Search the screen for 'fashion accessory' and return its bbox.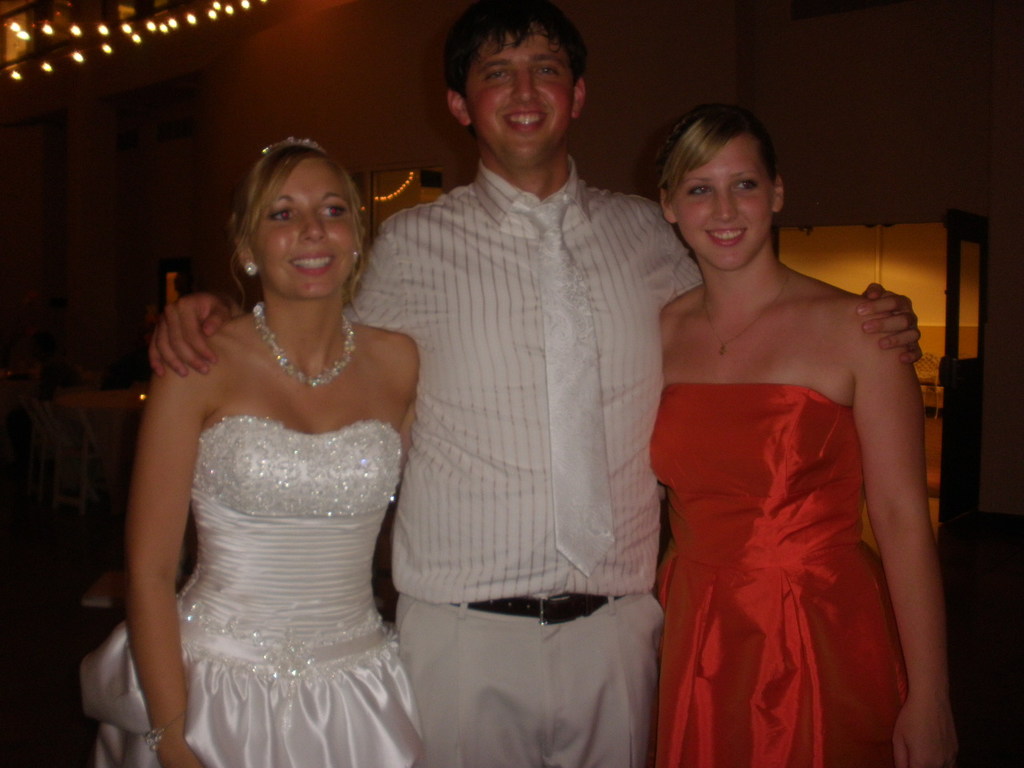
Found: rect(450, 592, 624, 624).
